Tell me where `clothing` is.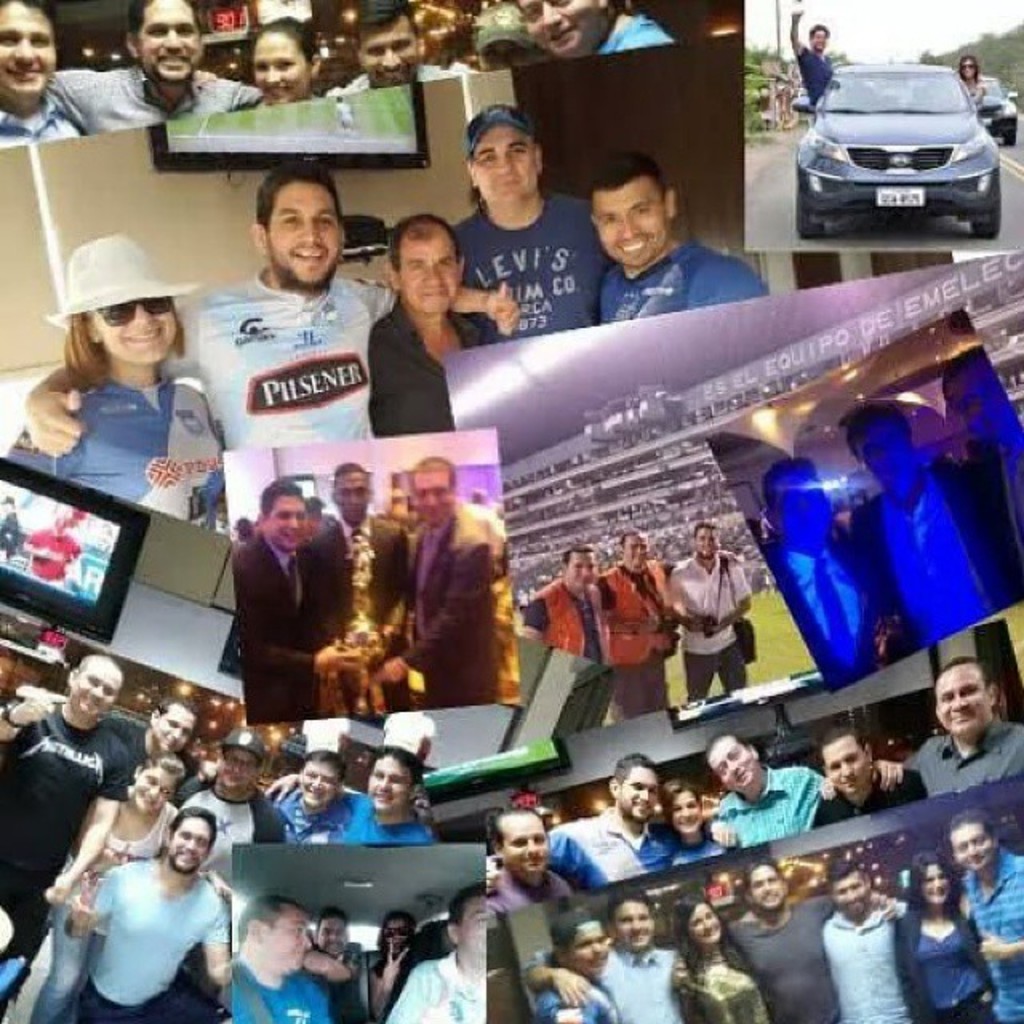
`clothing` is at <box>314,515,416,704</box>.
